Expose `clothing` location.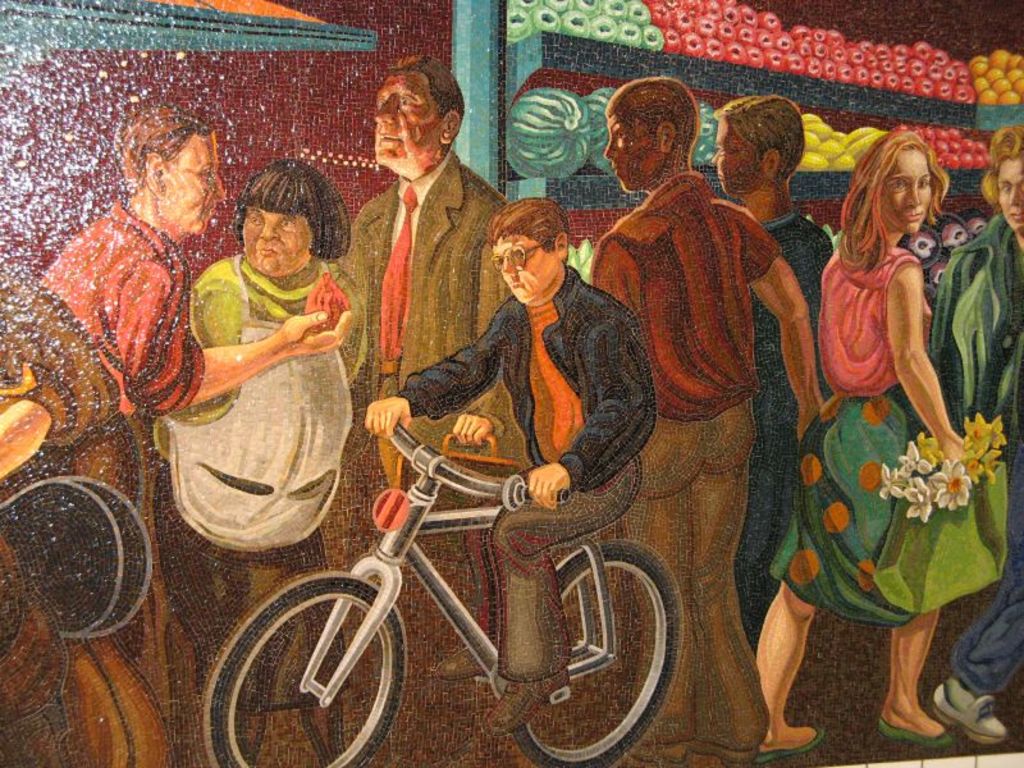
Exposed at {"x1": 749, "y1": 212, "x2": 837, "y2": 666}.
